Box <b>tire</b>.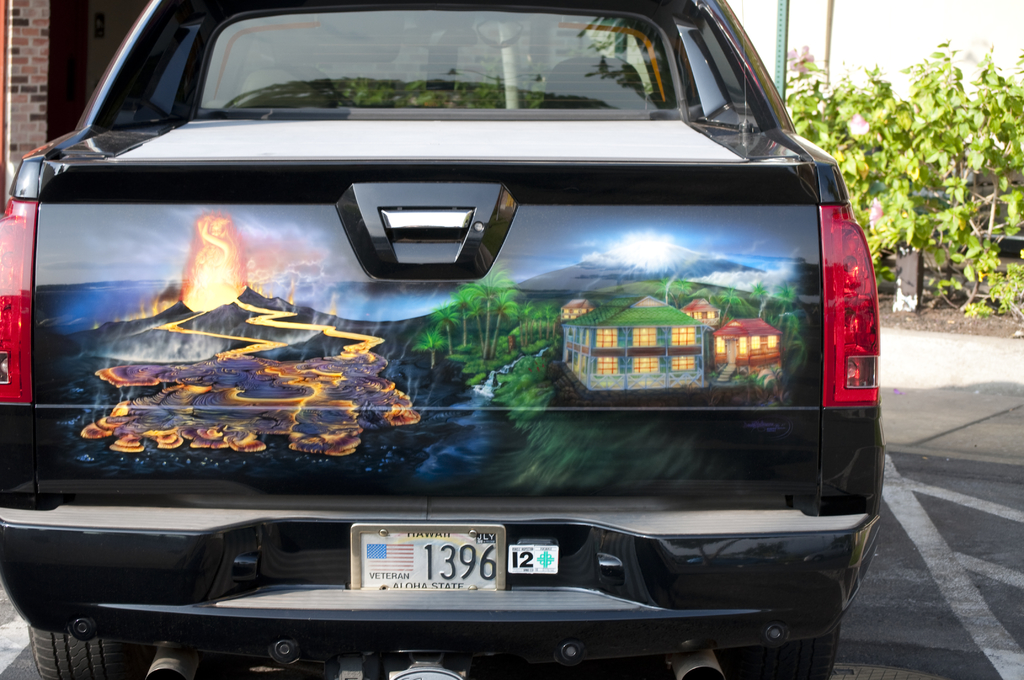
rect(726, 624, 842, 679).
